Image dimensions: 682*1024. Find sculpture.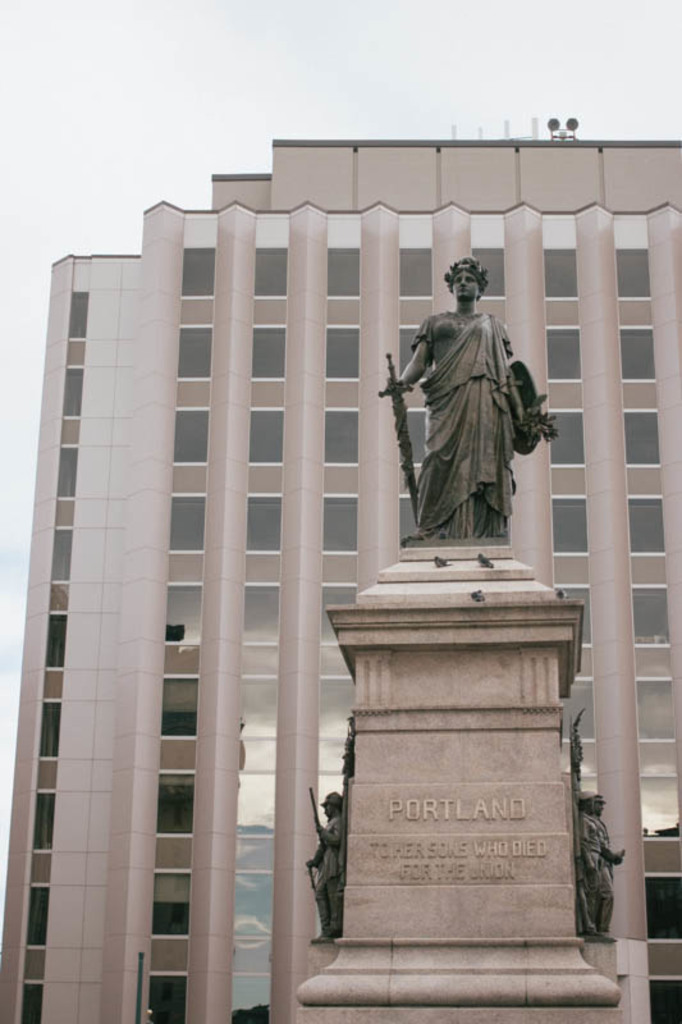
crop(395, 220, 560, 599).
